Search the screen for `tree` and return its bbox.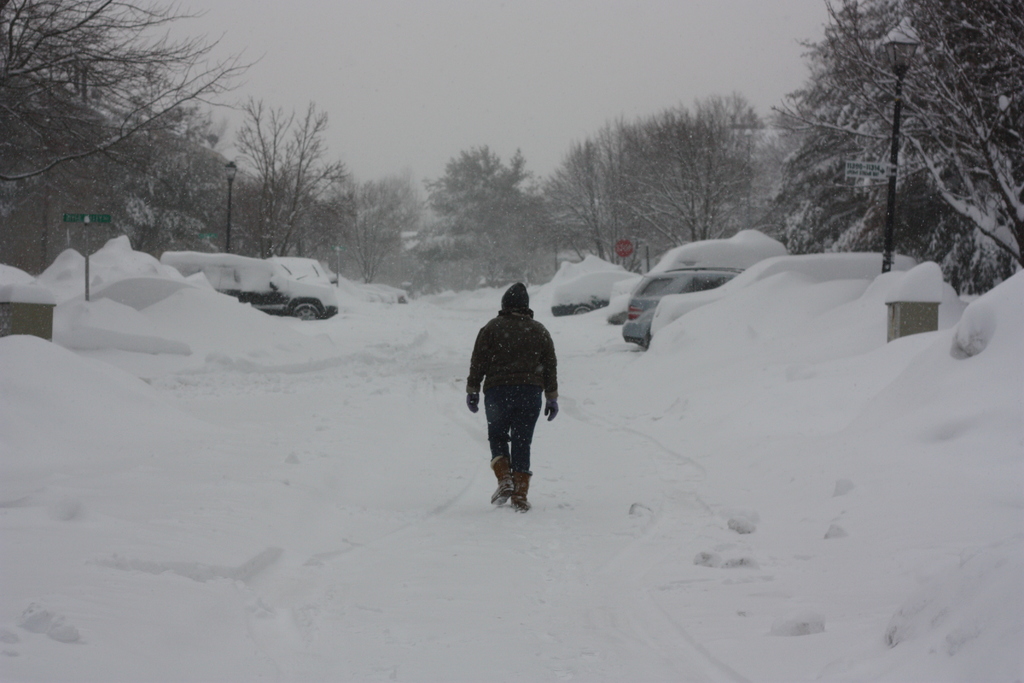
Found: 207, 100, 390, 263.
